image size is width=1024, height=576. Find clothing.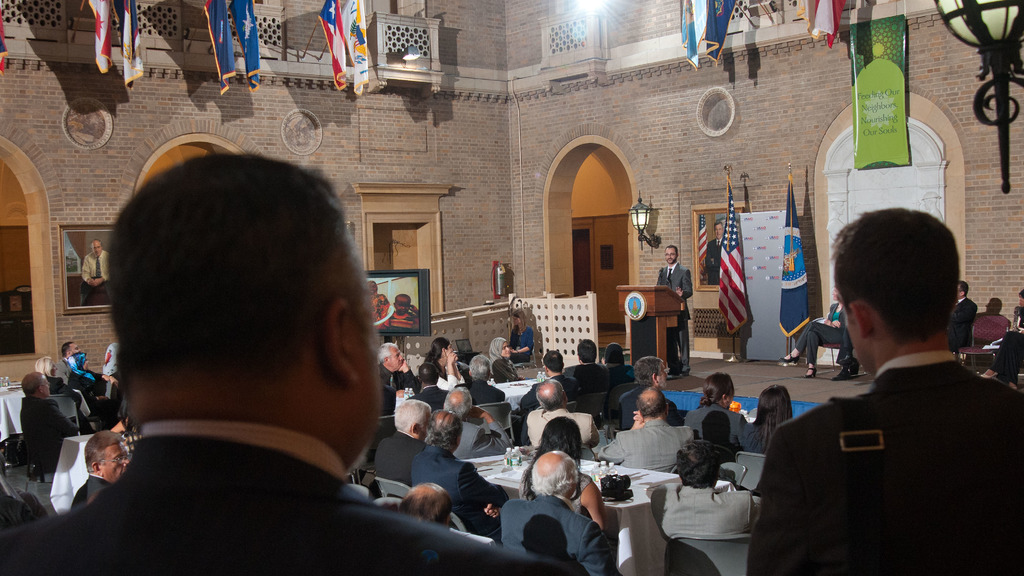
x1=19 y1=397 x2=77 y2=449.
